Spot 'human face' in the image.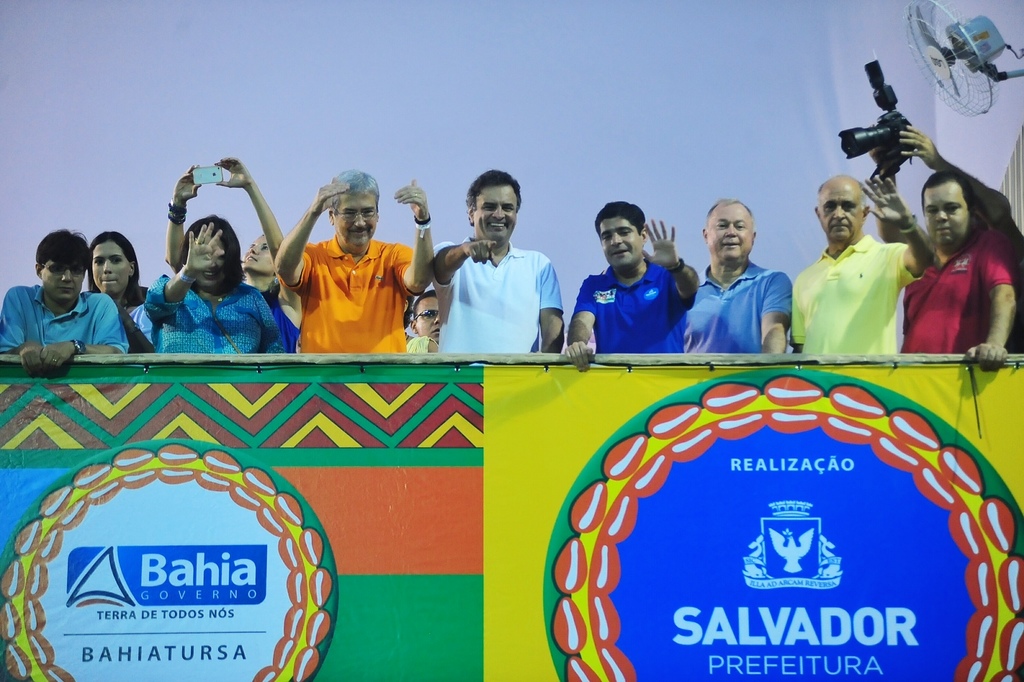
'human face' found at left=232, top=231, right=275, bottom=273.
